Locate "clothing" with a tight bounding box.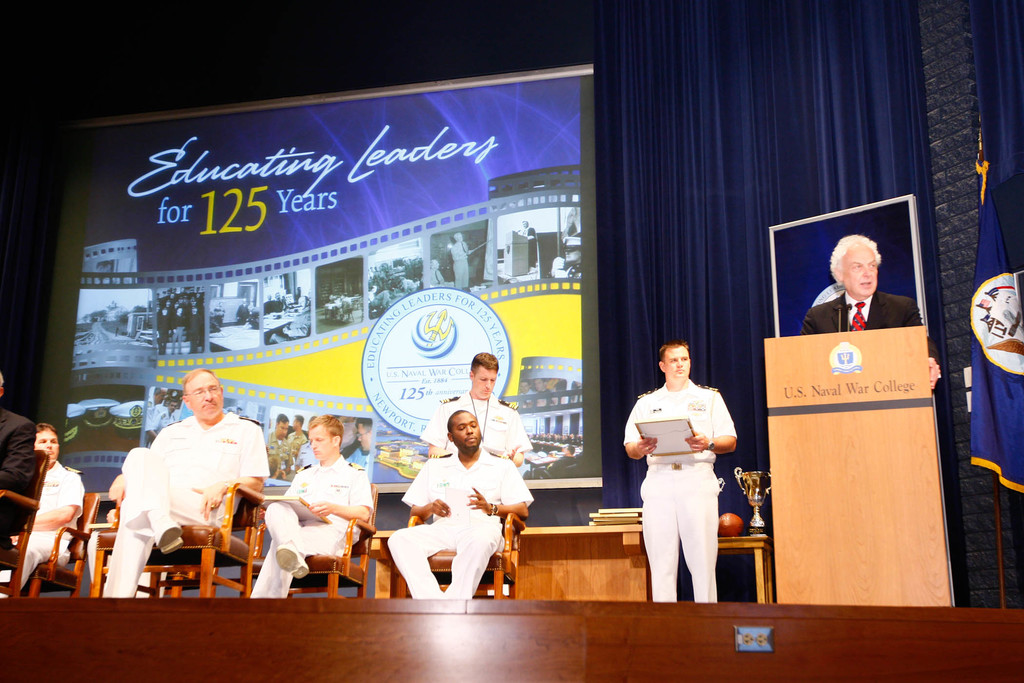
{"left": 808, "top": 284, "right": 947, "bottom": 364}.
